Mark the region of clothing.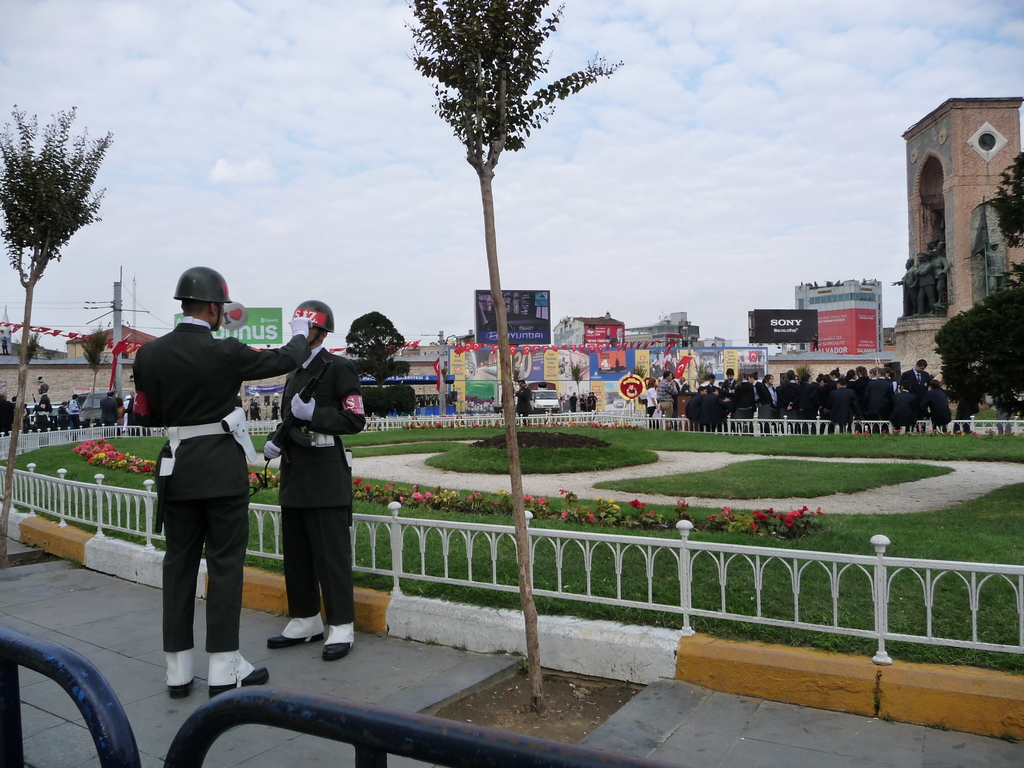
Region: 134 314 315 507.
